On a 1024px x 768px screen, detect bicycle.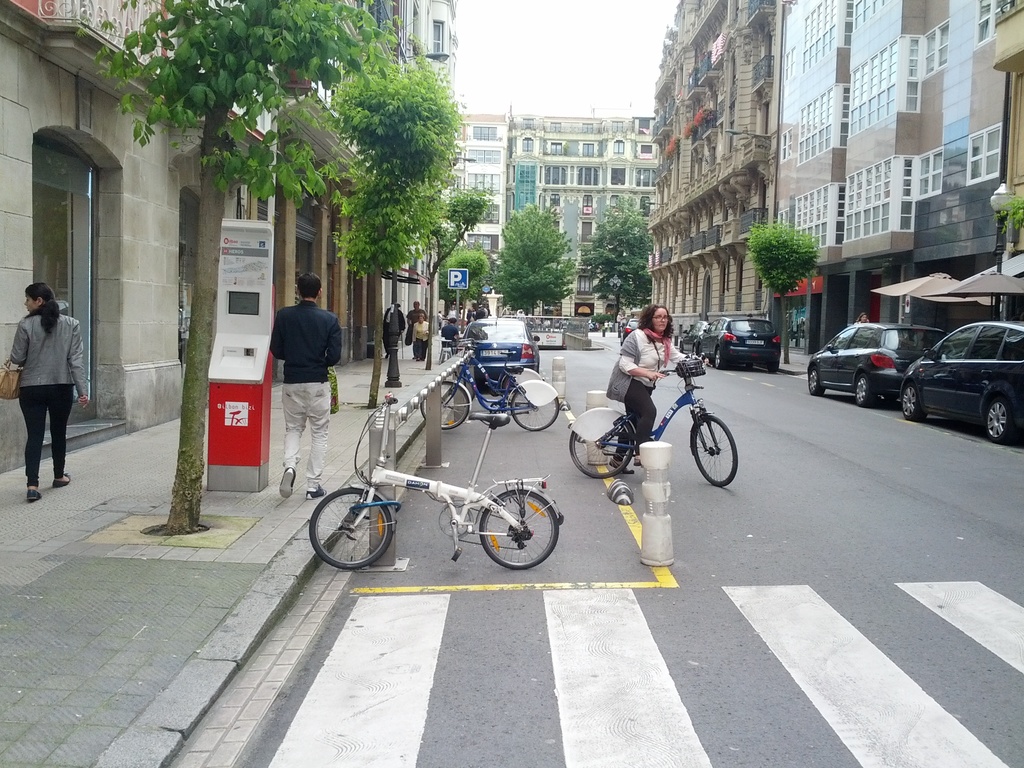
419,343,559,432.
